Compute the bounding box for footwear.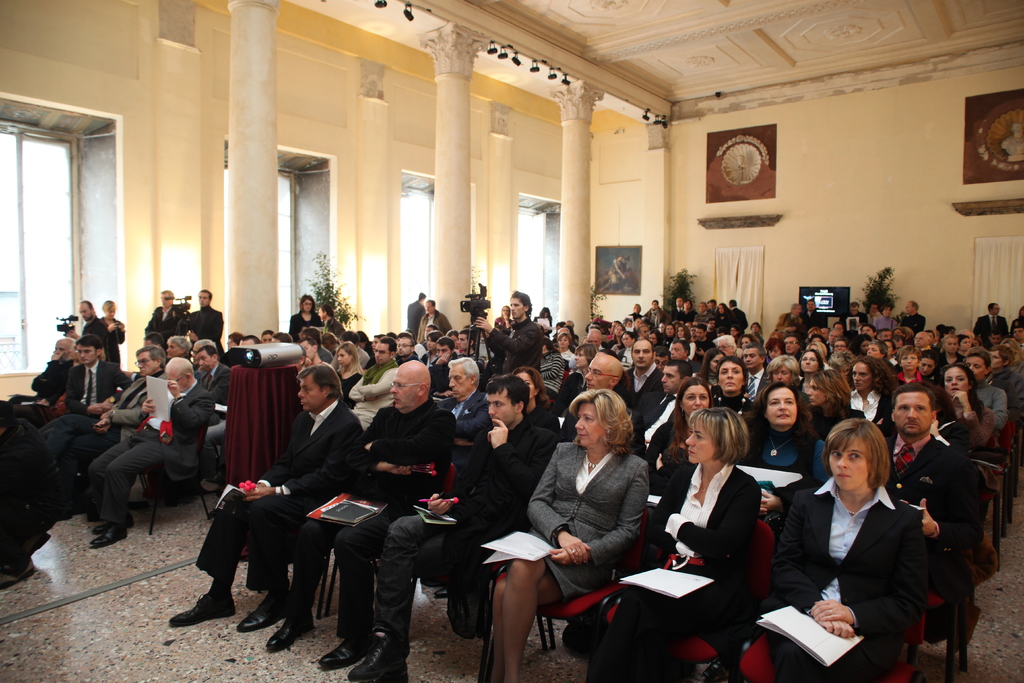
[165,593,234,625].
